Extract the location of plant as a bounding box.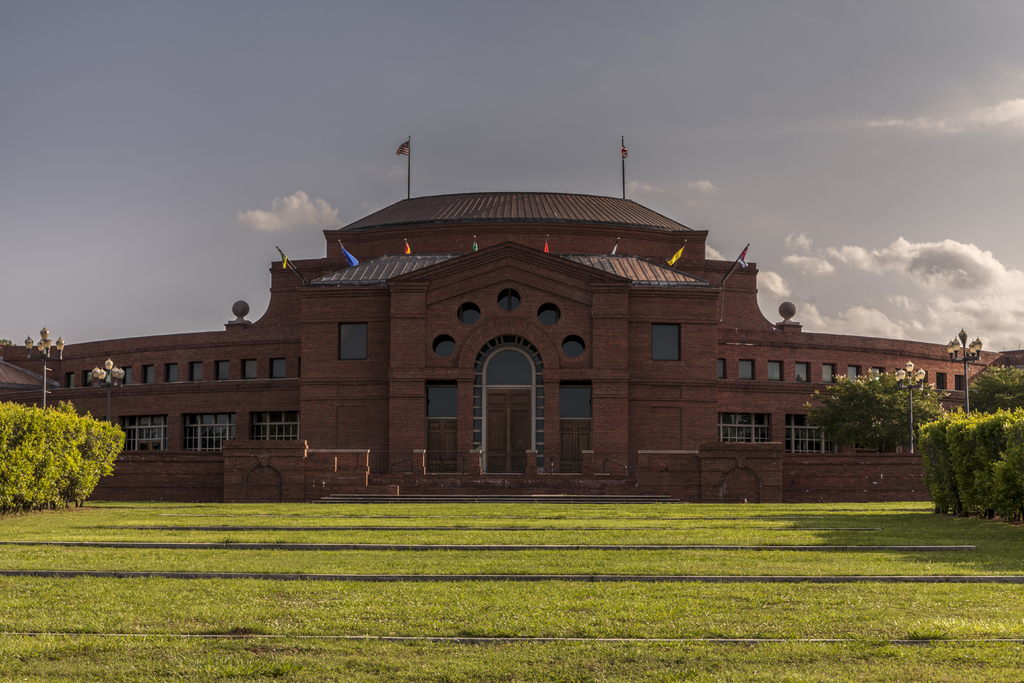
crop(961, 408, 1011, 528).
